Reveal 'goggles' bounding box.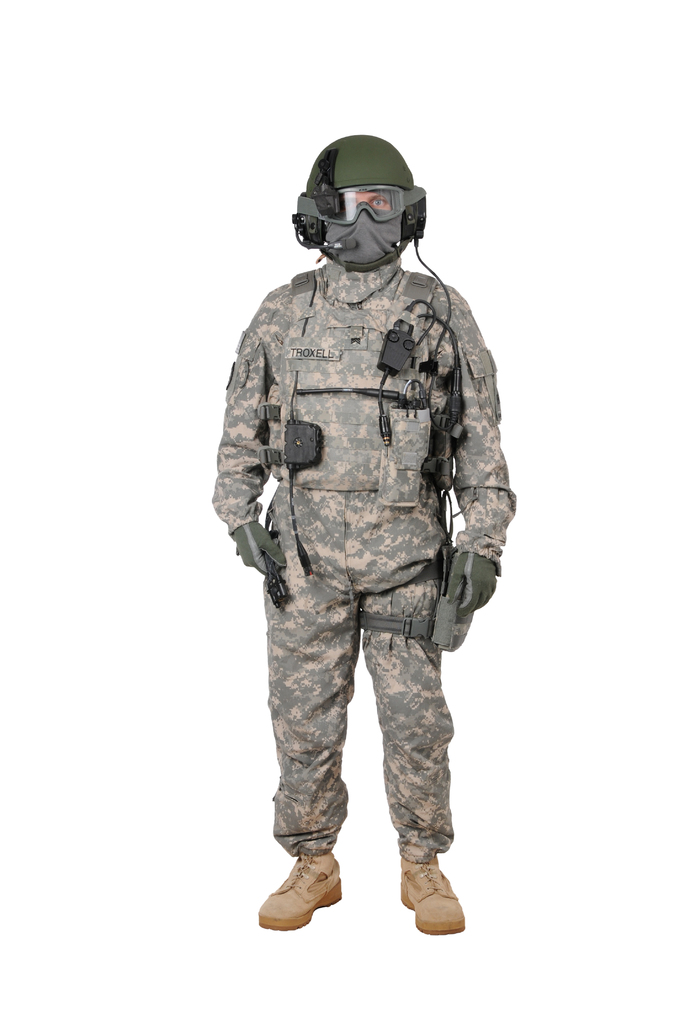
Revealed: [293,180,430,231].
